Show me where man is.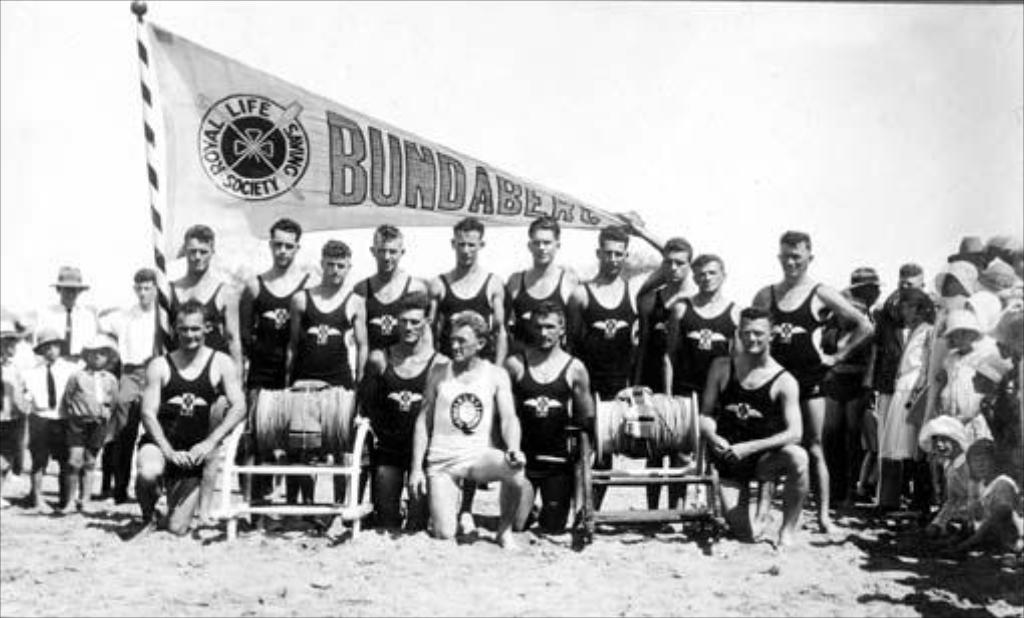
man is at <box>665,257,739,514</box>.
